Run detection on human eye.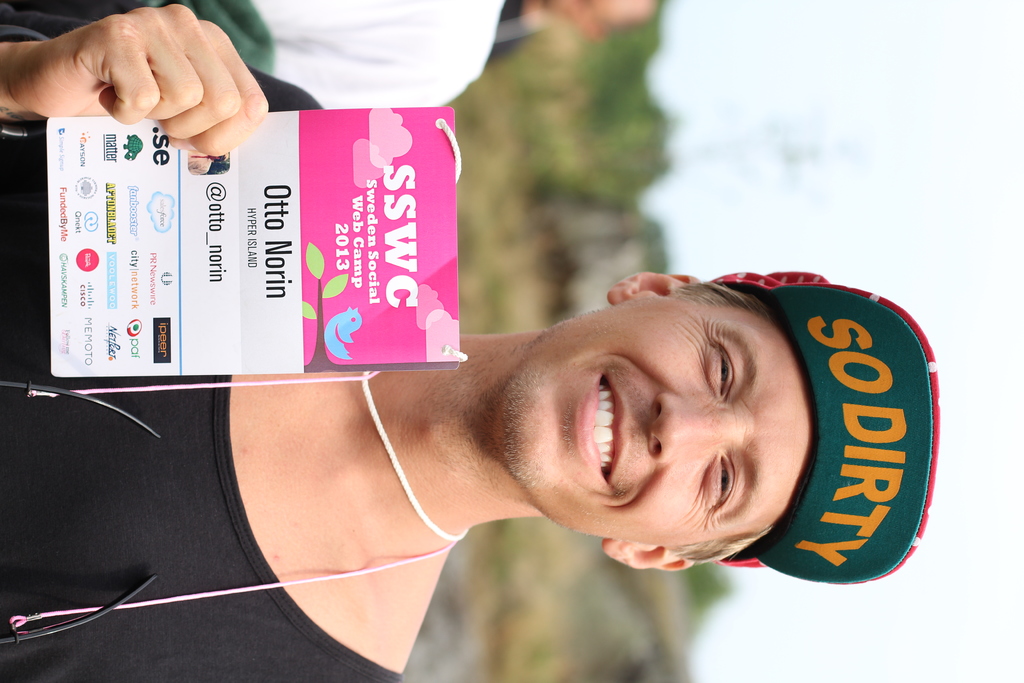
Result: select_region(701, 449, 740, 509).
